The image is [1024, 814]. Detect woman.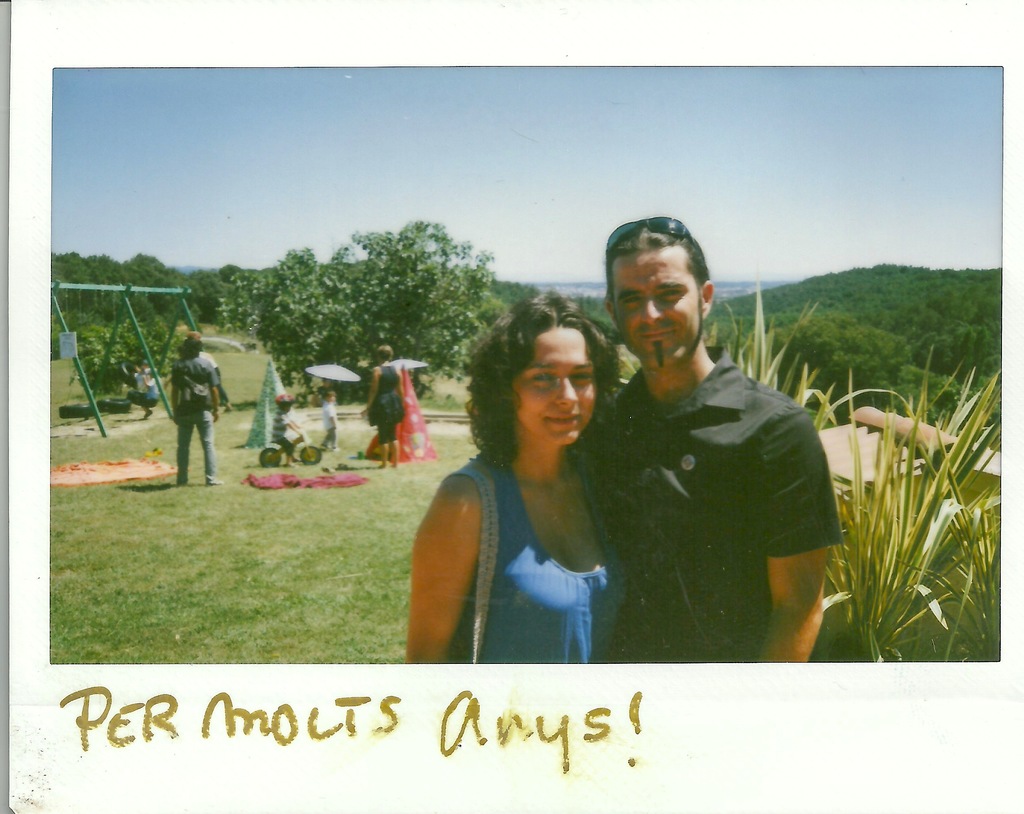
Detection: [430,286,657,674].
